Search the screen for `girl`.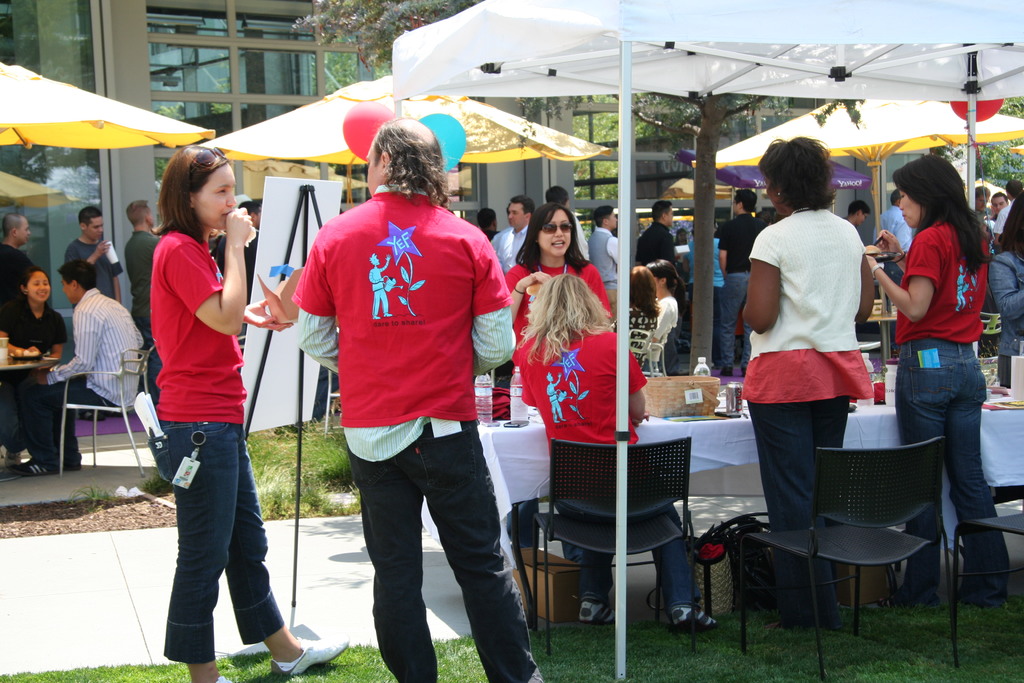
Found at x1=624 y1=261 x2=658 y2=377.
